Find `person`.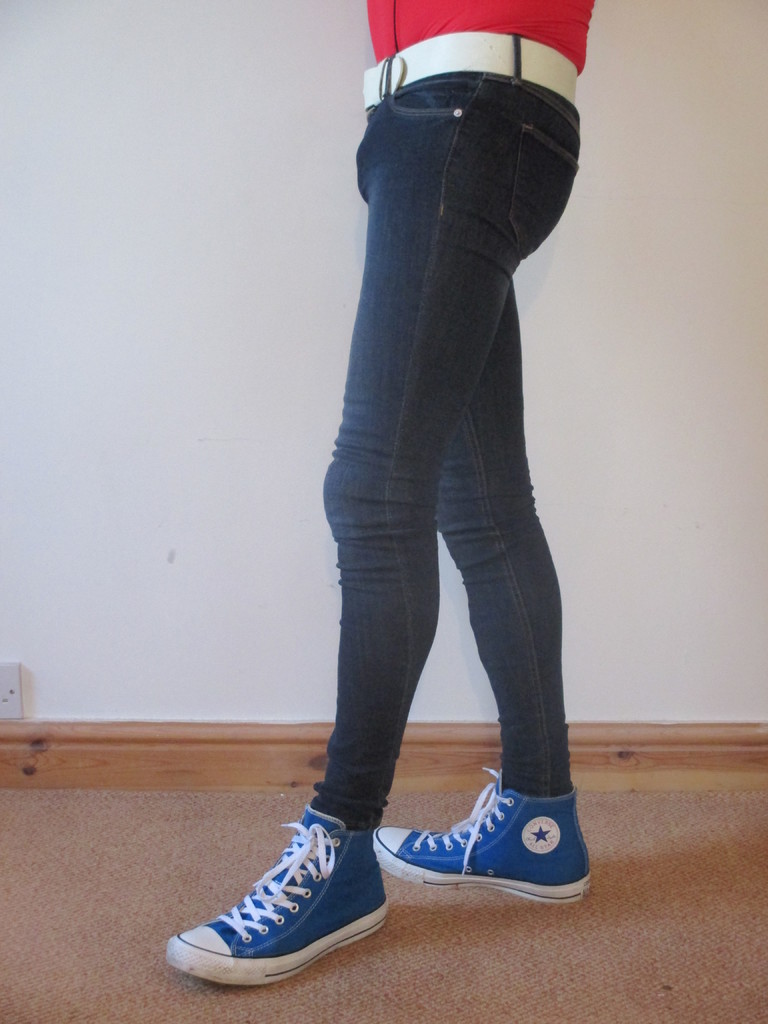
161 0 597 986.
